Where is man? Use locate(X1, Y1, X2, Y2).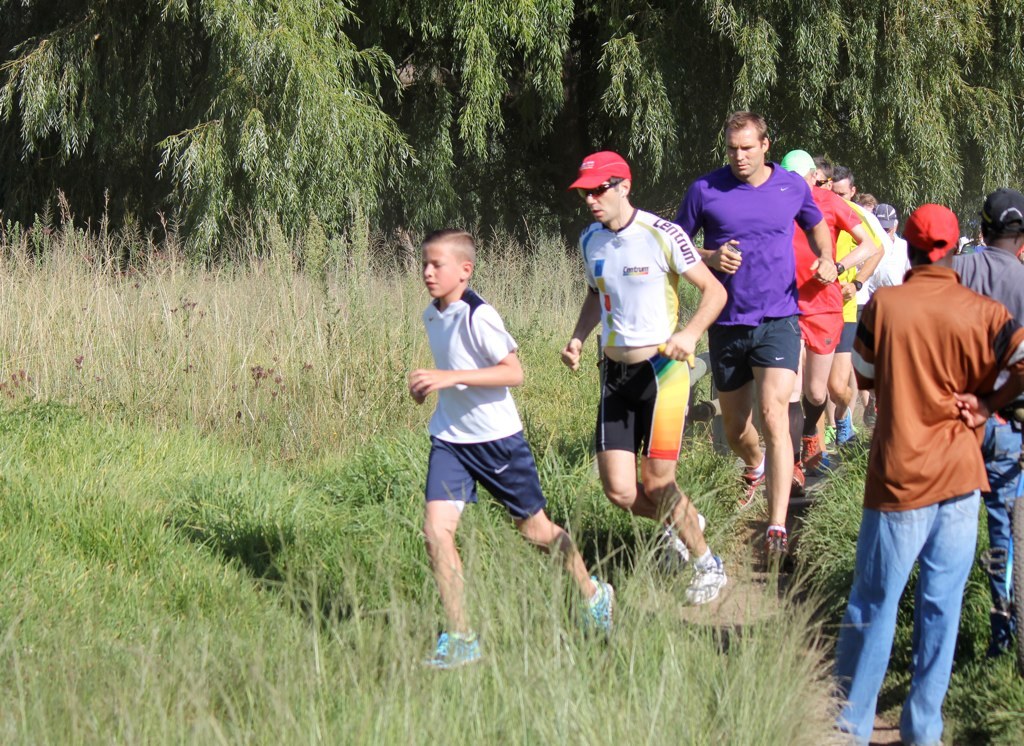
locate(829, 174, 1009, 745).
